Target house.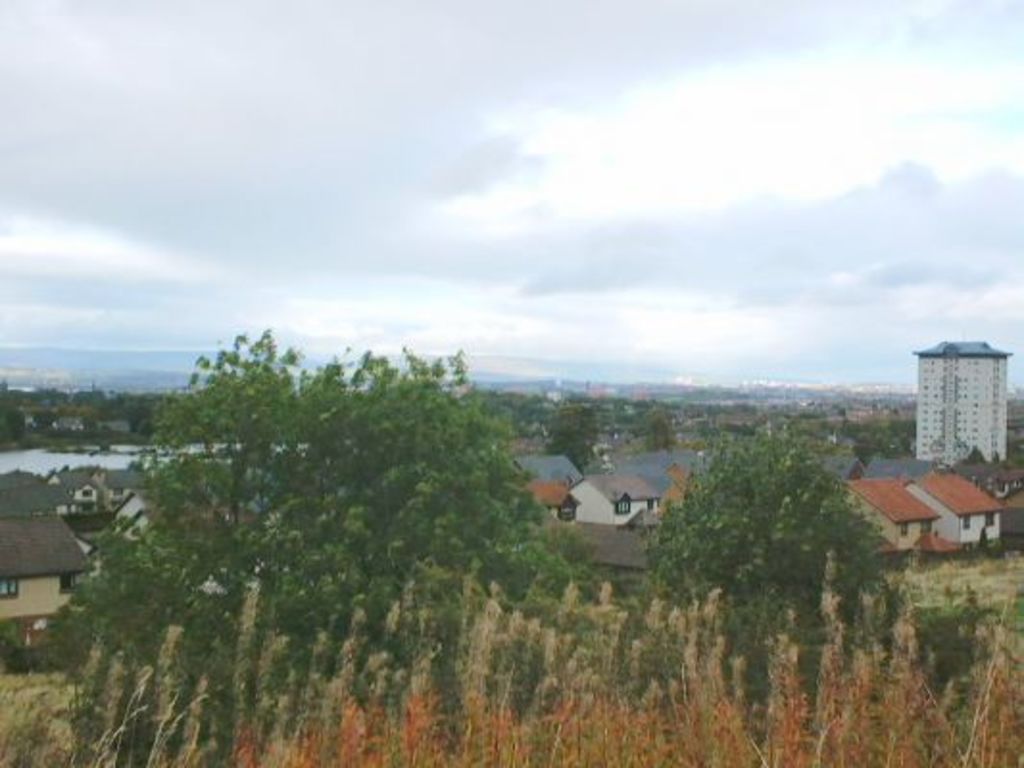
Target region: 0:497:94:628.
